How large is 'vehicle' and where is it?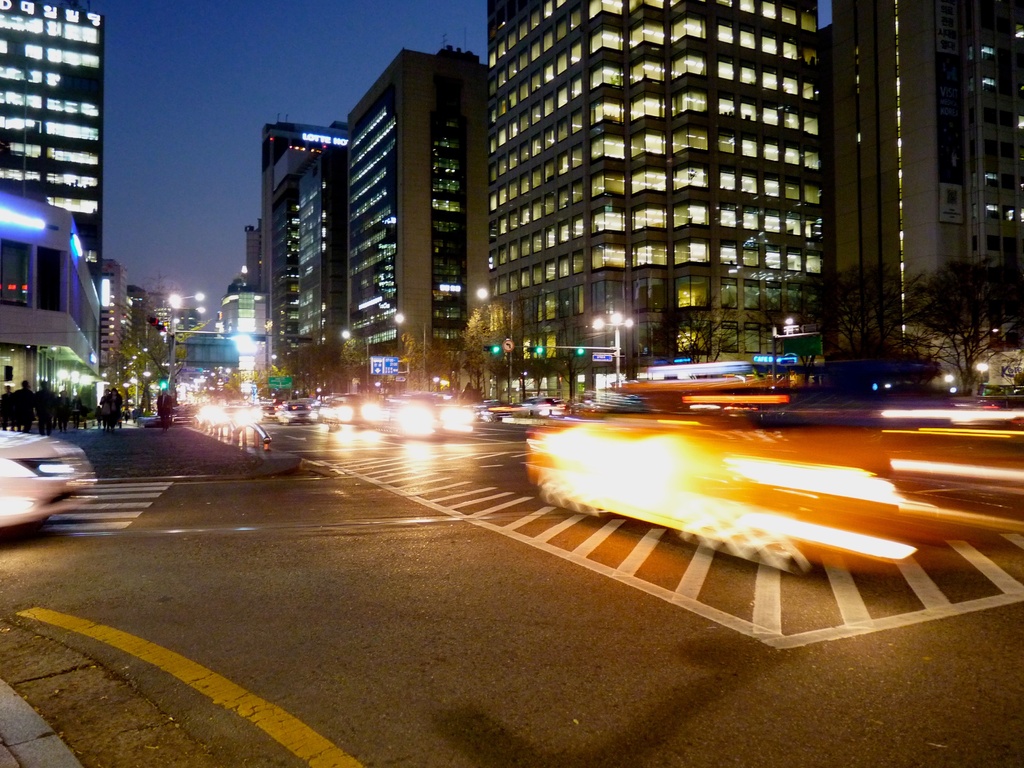
Bounding box: (x1=392, y1=388, x2=472, y2=428).
